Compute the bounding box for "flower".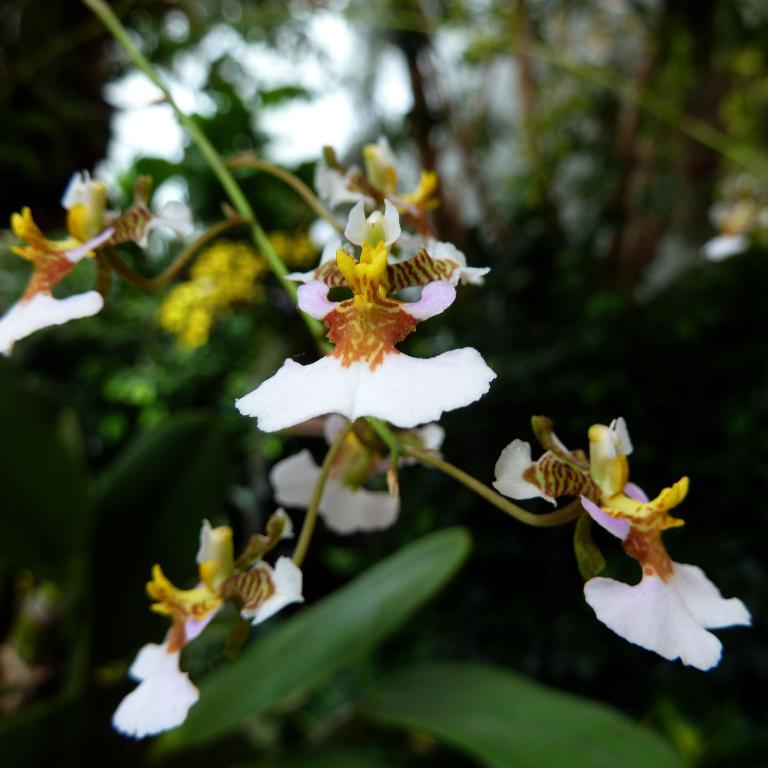
<region>312, 137, 439, 219</region>.
